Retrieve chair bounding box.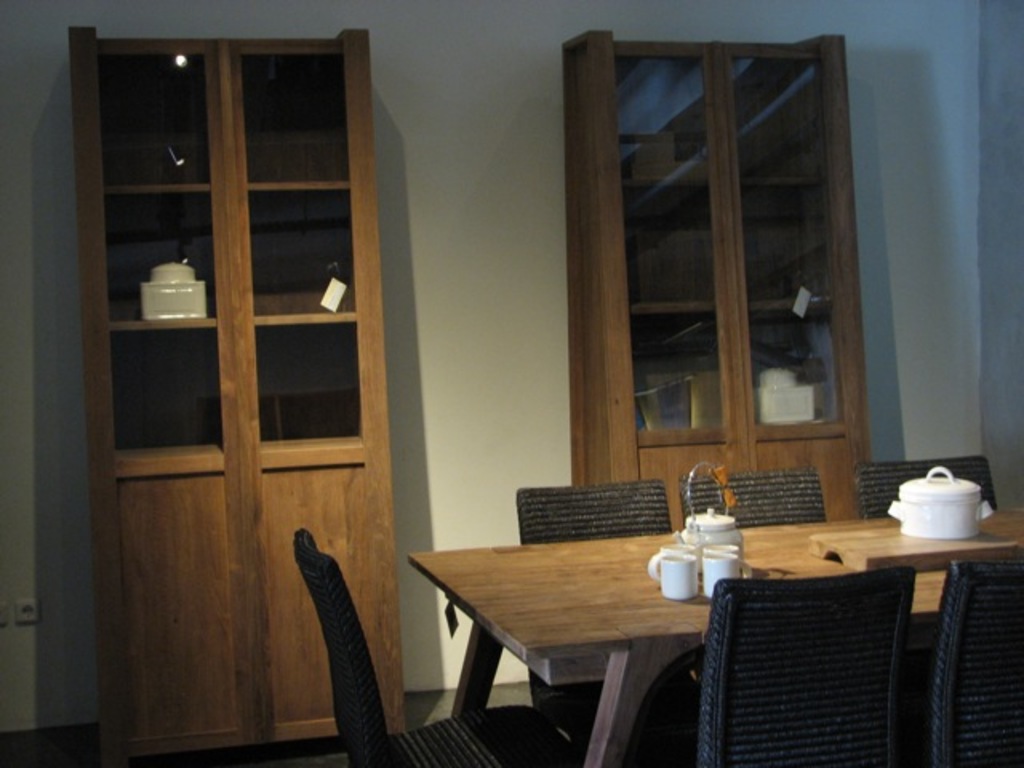
Bounding box: left=901, top=555, right=1022, bottom=766.
